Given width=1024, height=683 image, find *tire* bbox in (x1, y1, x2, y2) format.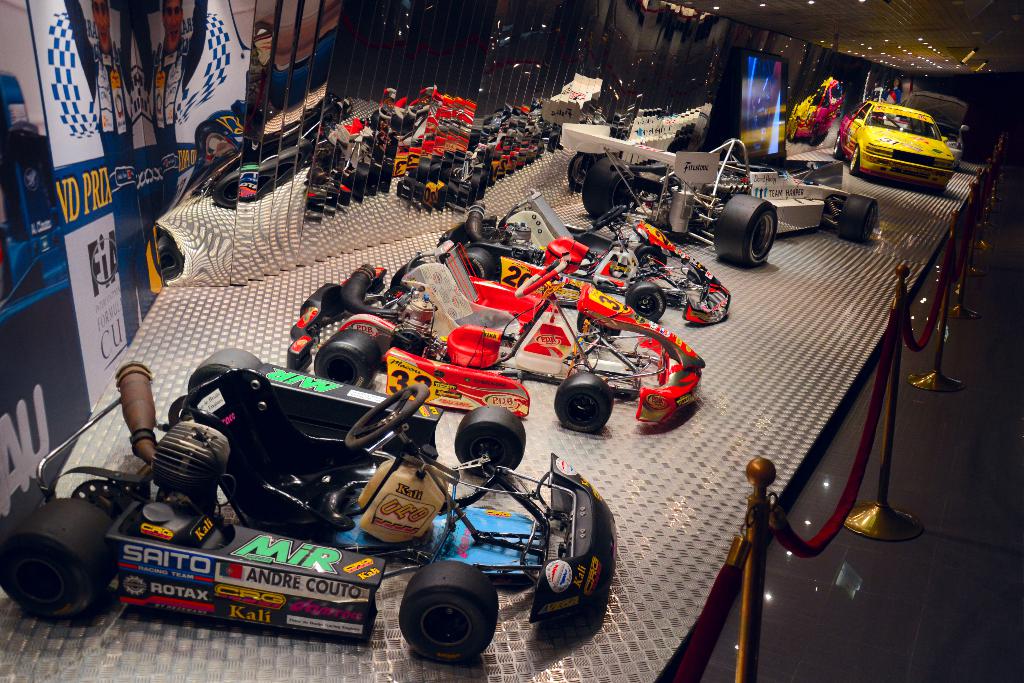
(402, 565, 503, 663).
